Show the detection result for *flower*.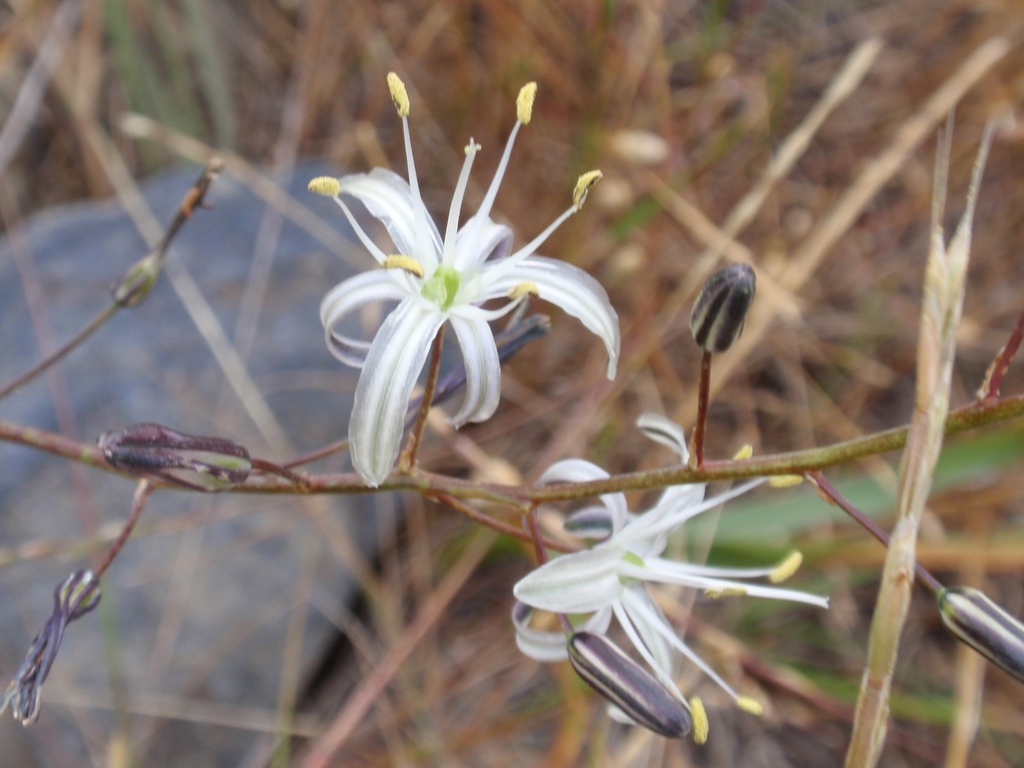
[317, 68, 621, 493].
